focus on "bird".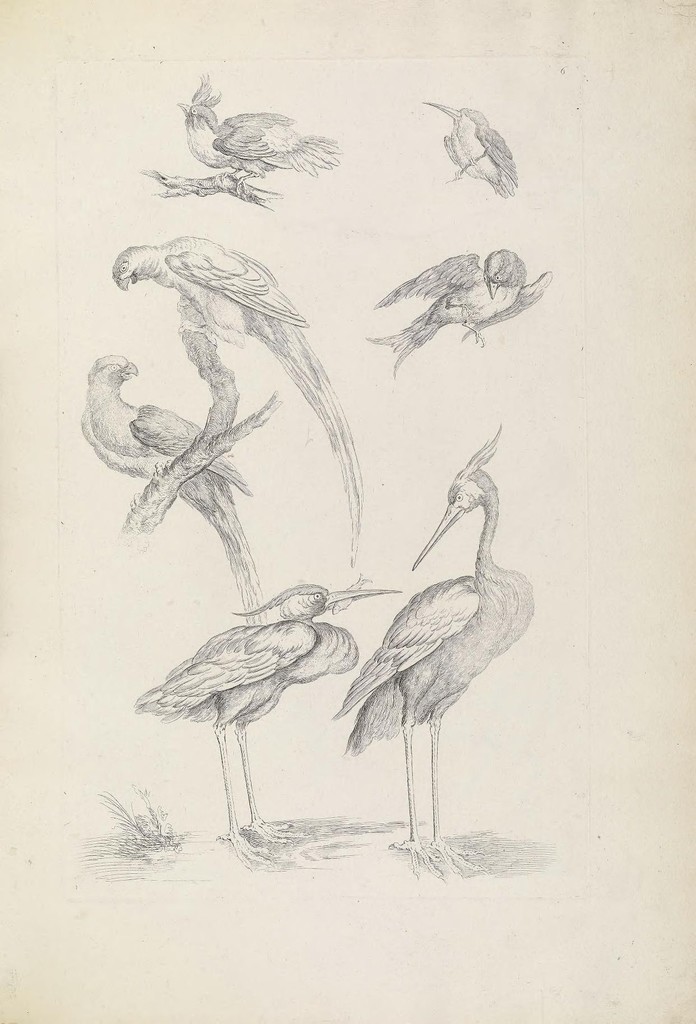
Focused at <bbox>117, 573, 396, 876</bbox>.
